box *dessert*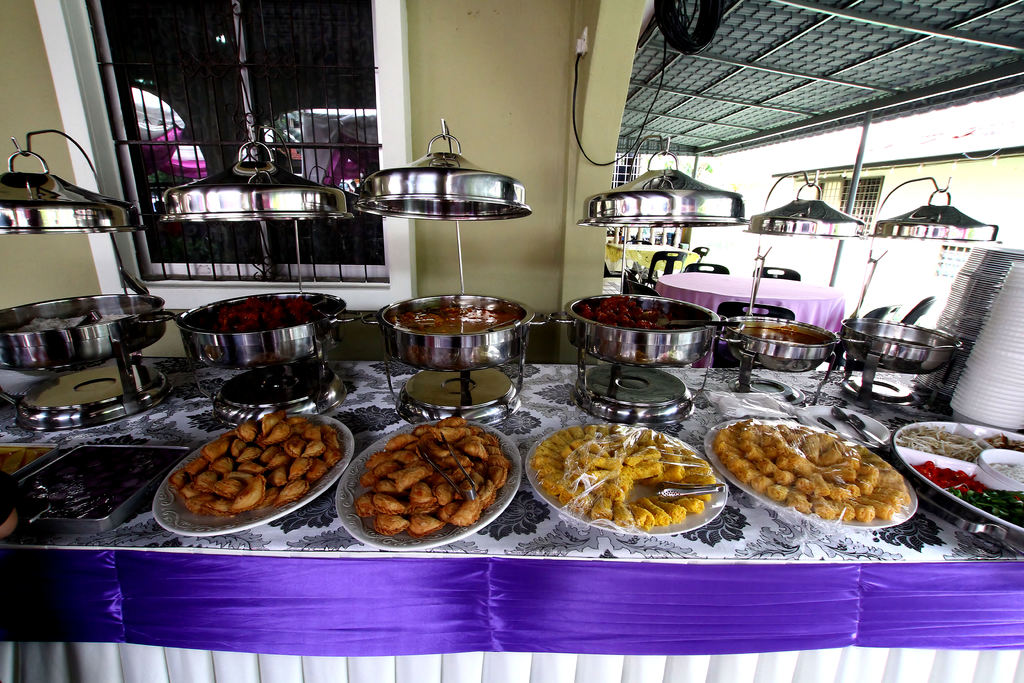
(x1=399, y1=301, x2=506, y2=333)
